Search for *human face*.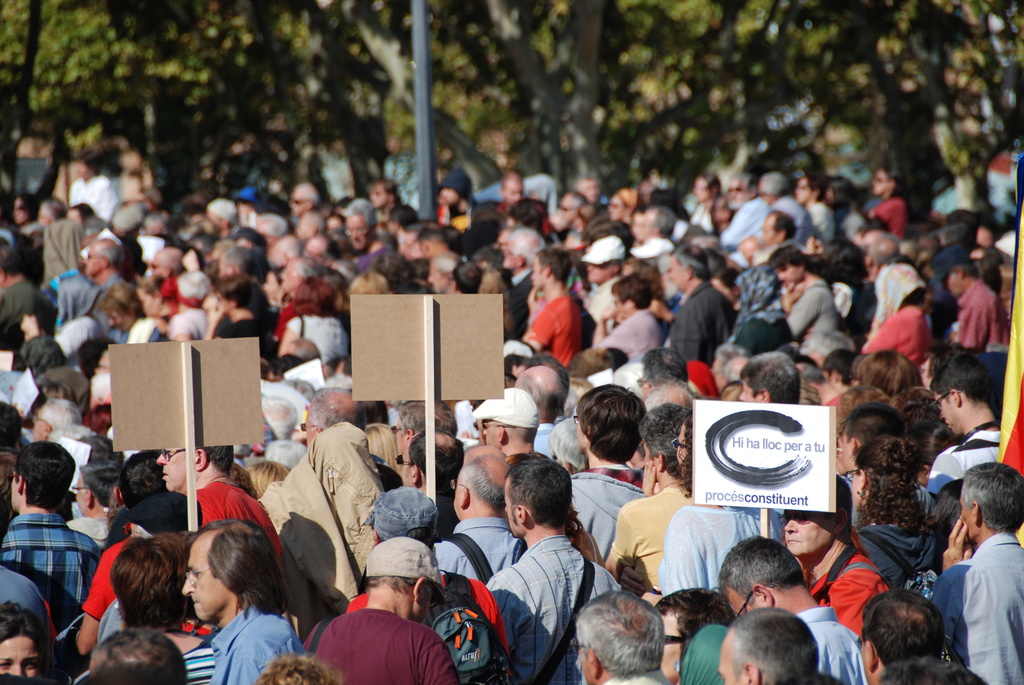
Found at [712, 278, 738, 303].
